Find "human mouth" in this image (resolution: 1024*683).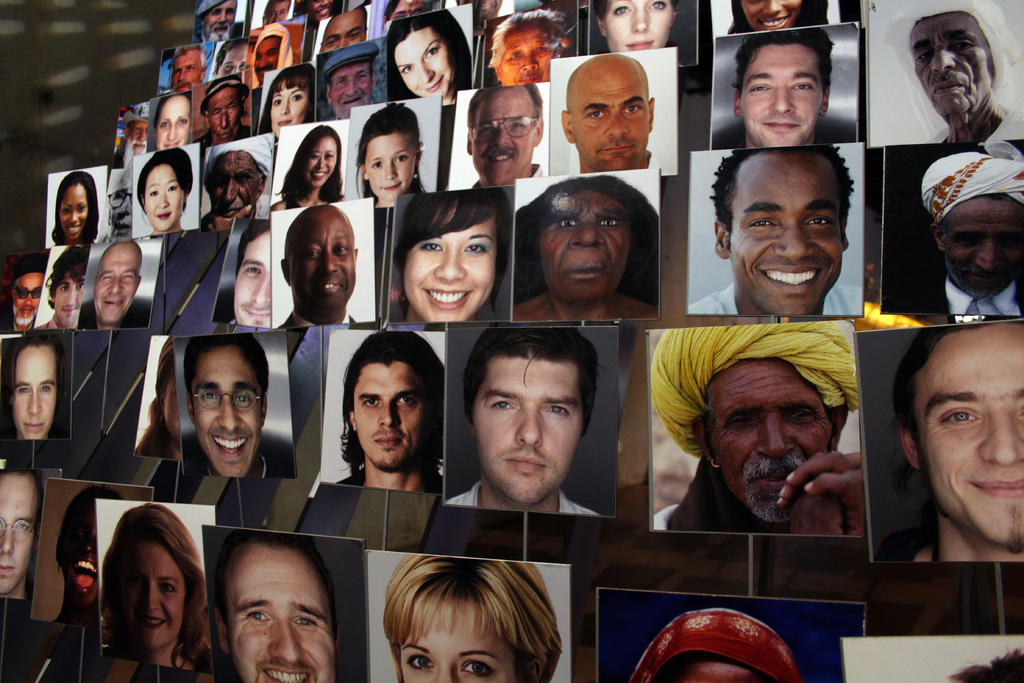
425/73/442/94.
